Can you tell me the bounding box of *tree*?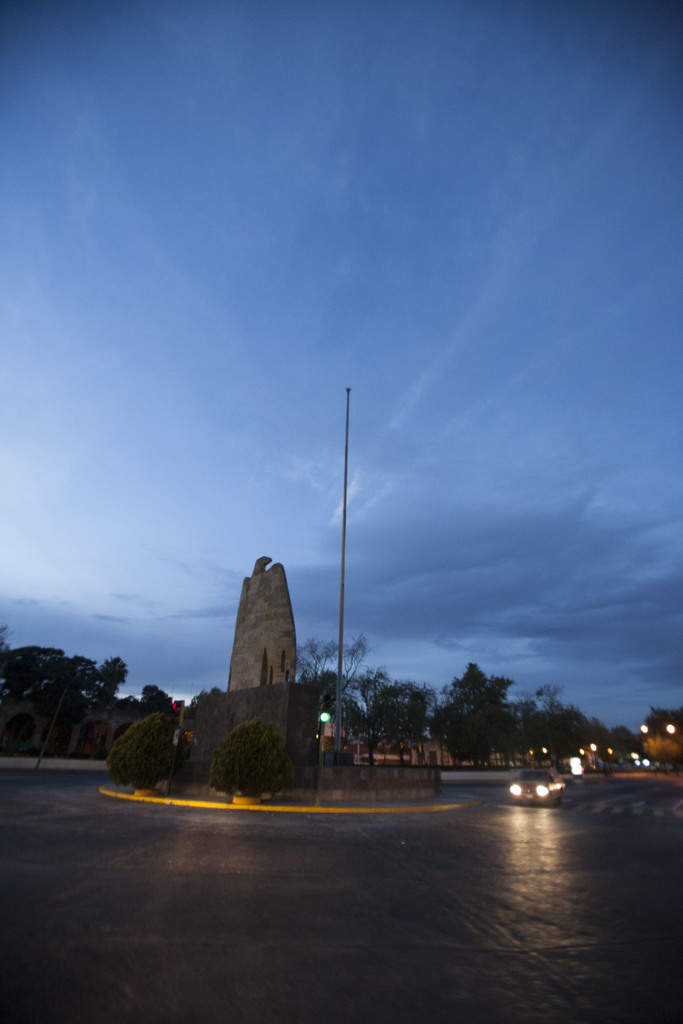
l=350, t=669, r=442, b=770.
